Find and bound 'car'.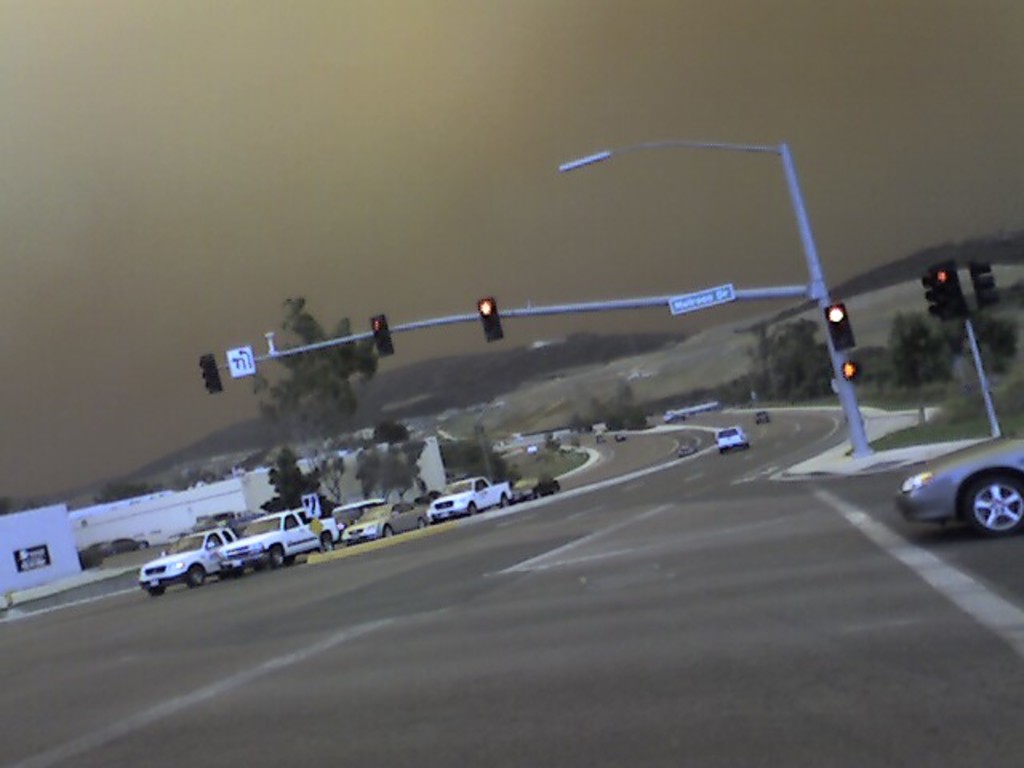
Bound: <region>710, 427, 742, 458</region>.
